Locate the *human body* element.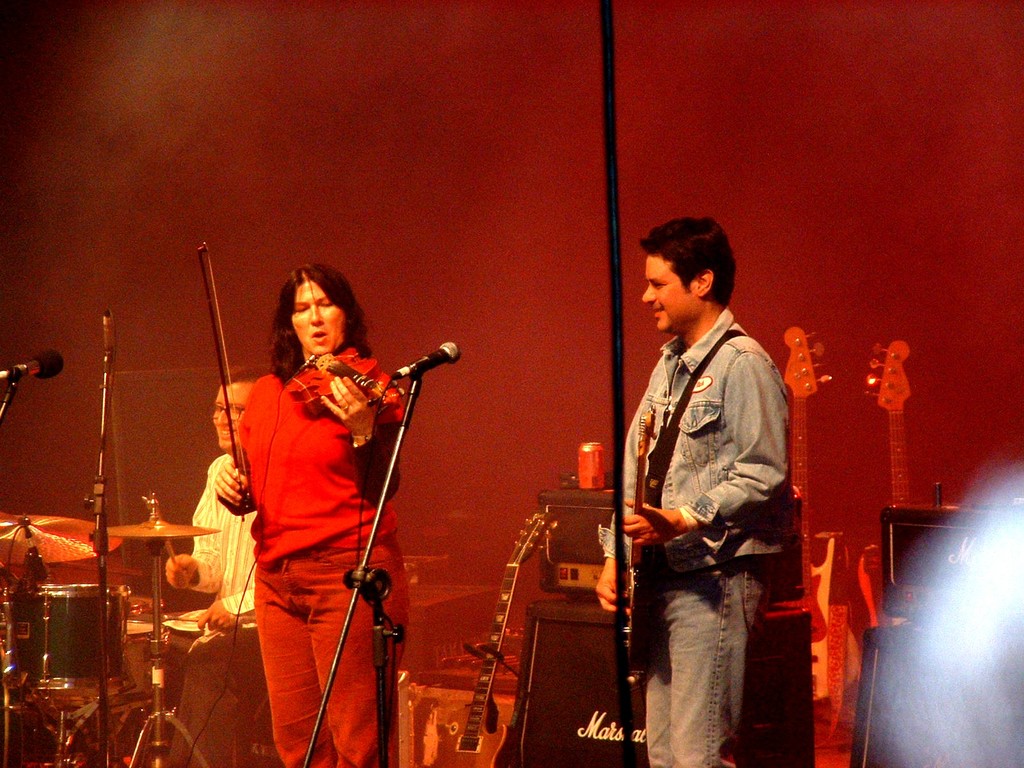
Element bbox: pyautogui.locateOnScreen(164, 451, 259, 767).
